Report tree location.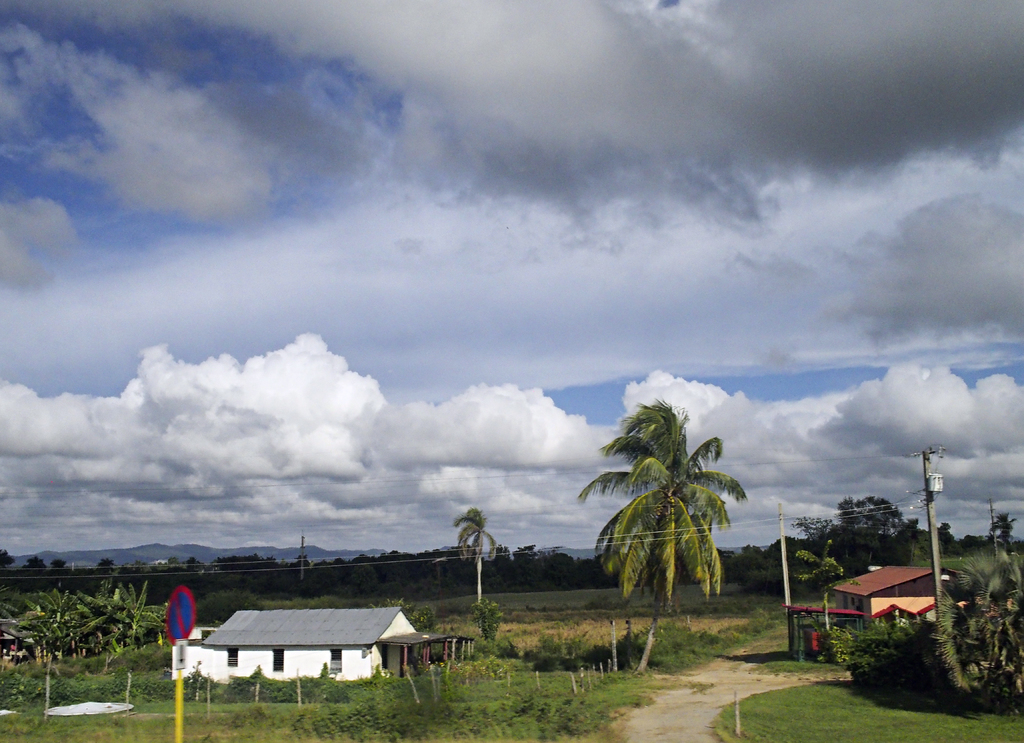
Report: BBox(572, 554, 608, 592).
